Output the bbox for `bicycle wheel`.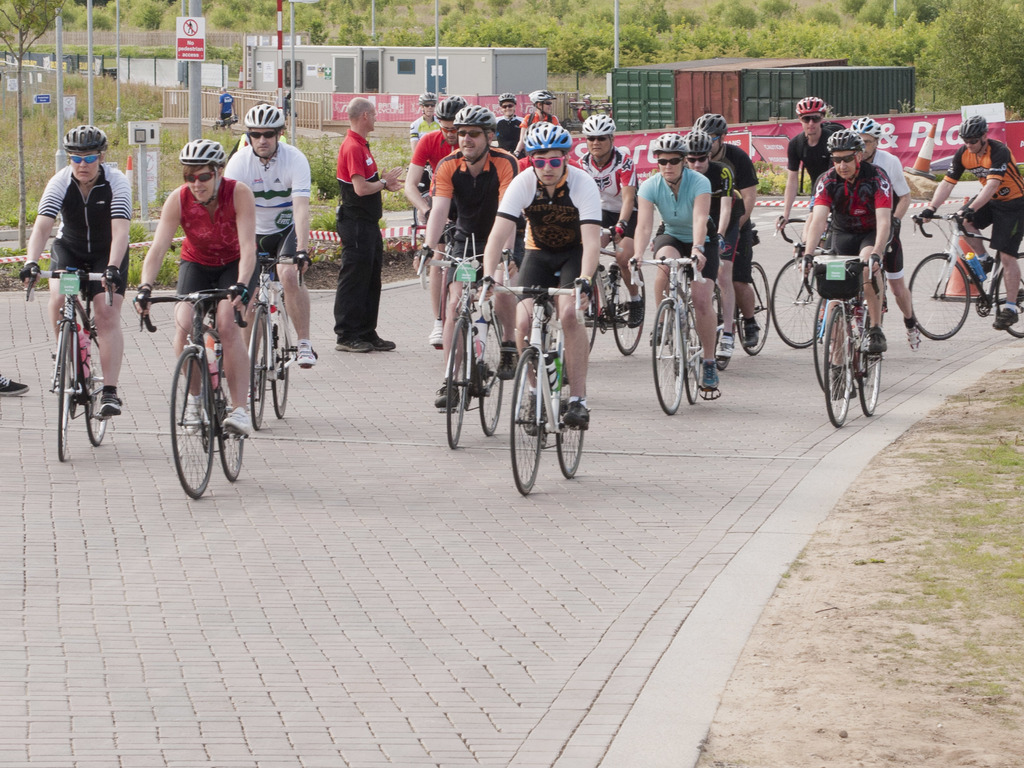
box=[556, 364, 584, 477].
